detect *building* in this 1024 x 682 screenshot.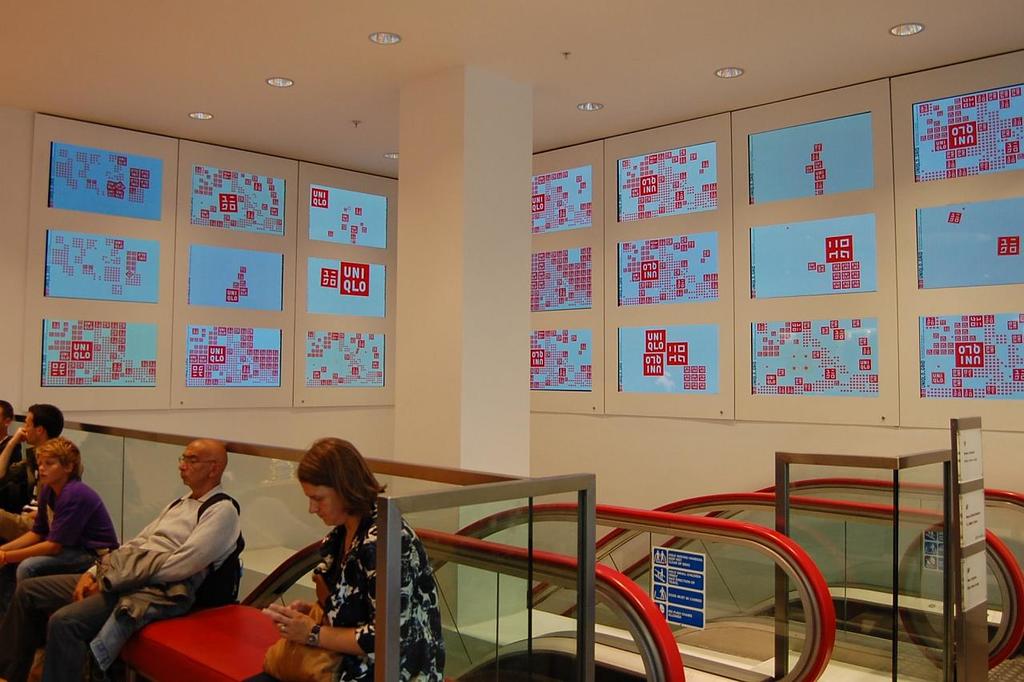
Detection: 0 0 1023 681.
